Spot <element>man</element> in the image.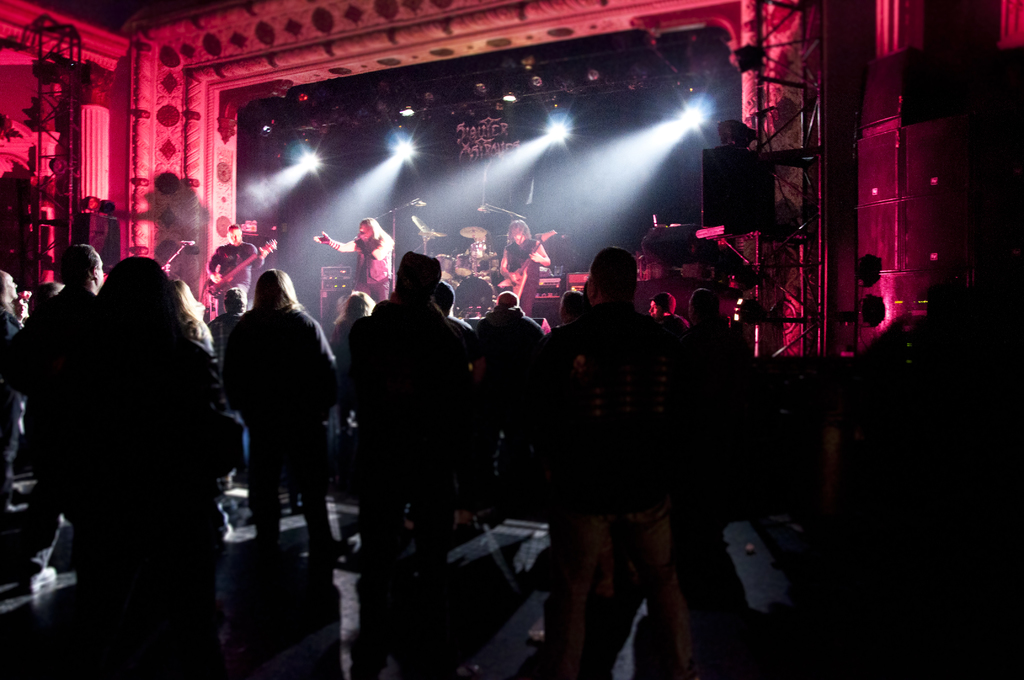
<element>man</element> found at bbox=[207, 225, 268, 314].
